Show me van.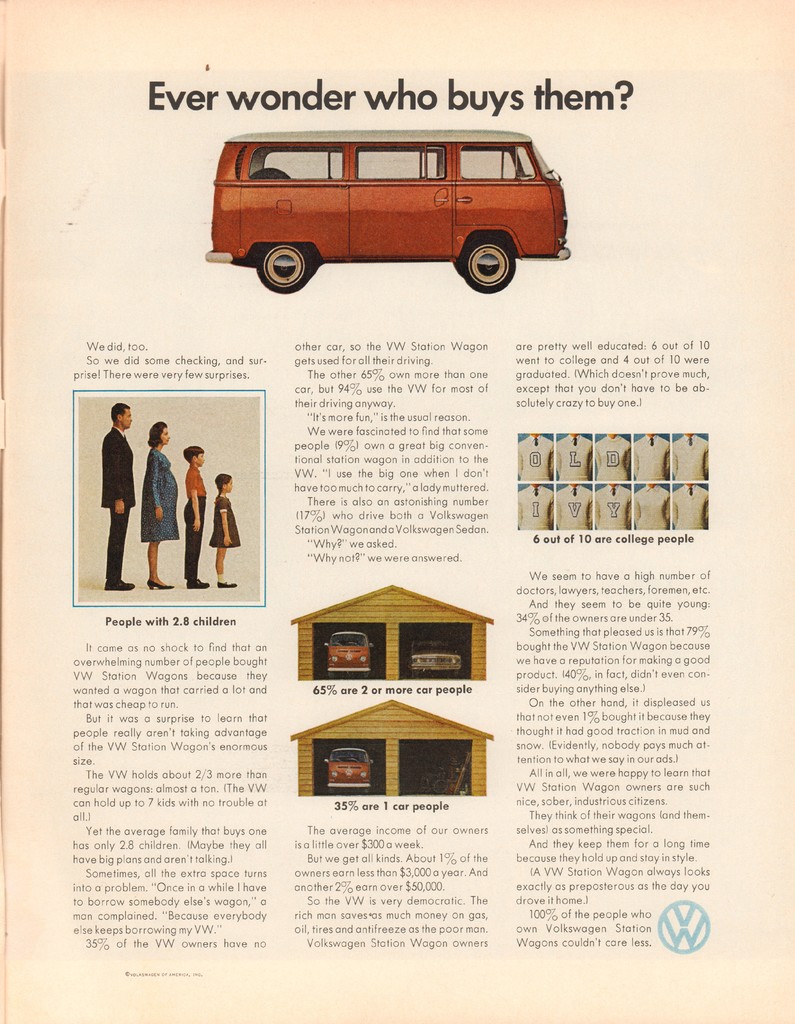
van is here: <bbox>204, 127, 574, 295</bbox>.
